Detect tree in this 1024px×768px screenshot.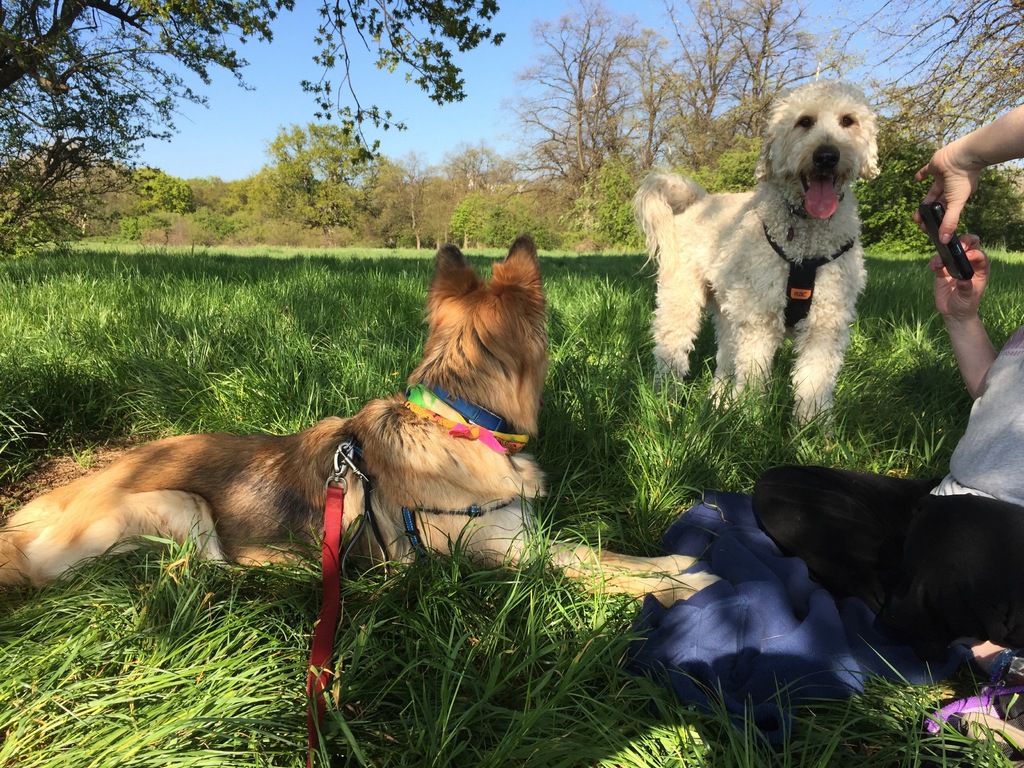
Detection: [x1=371, y1=127, x2=530, y2=246].
